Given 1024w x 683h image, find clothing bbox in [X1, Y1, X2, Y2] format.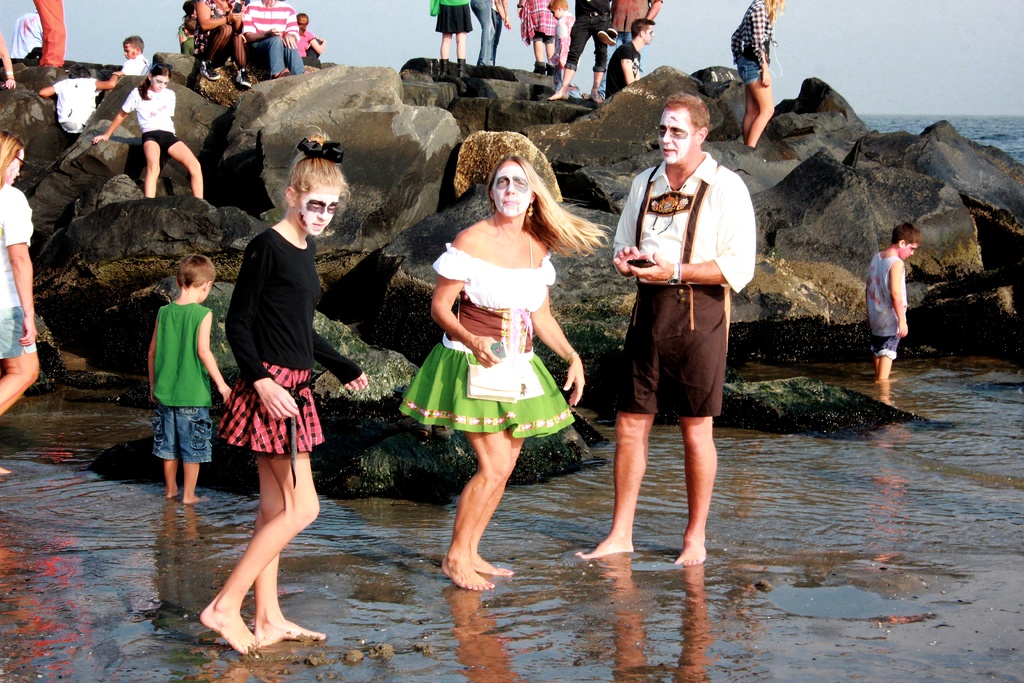
[511, 0, 559, 40].
